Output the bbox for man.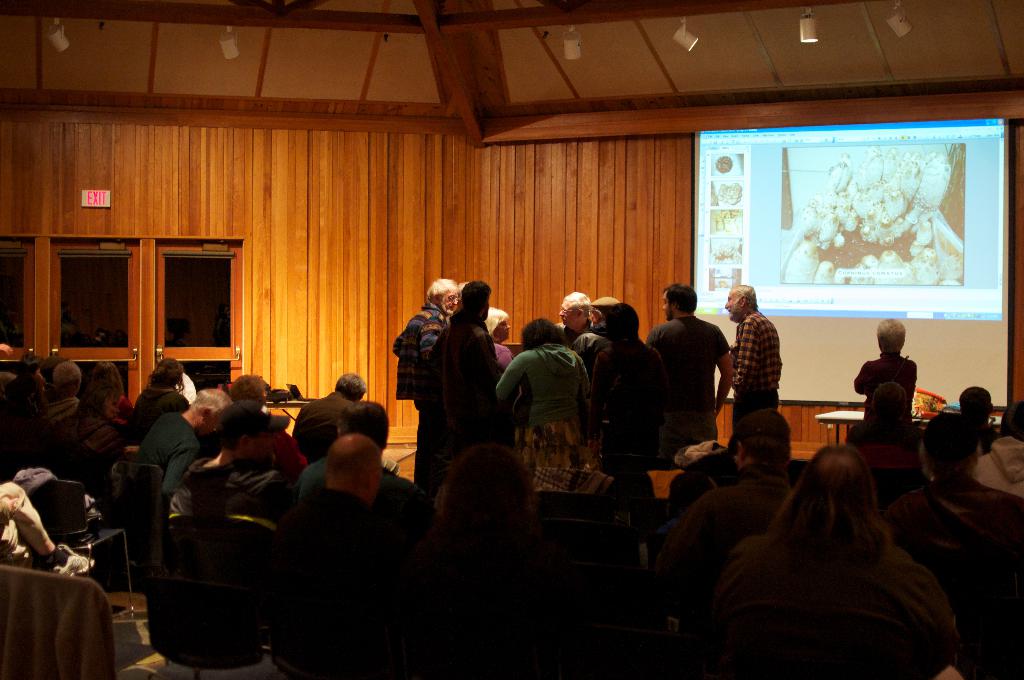
(579,296,626,371).
